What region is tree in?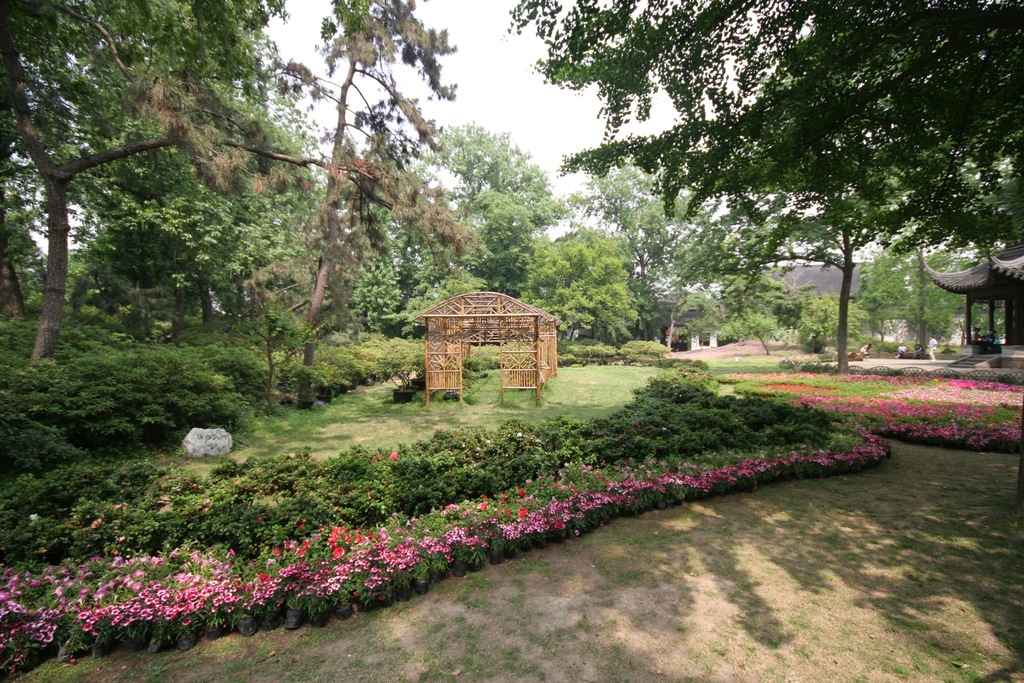
{"left": 872, "top": 236, "right": 954, "bottom": 353}.
